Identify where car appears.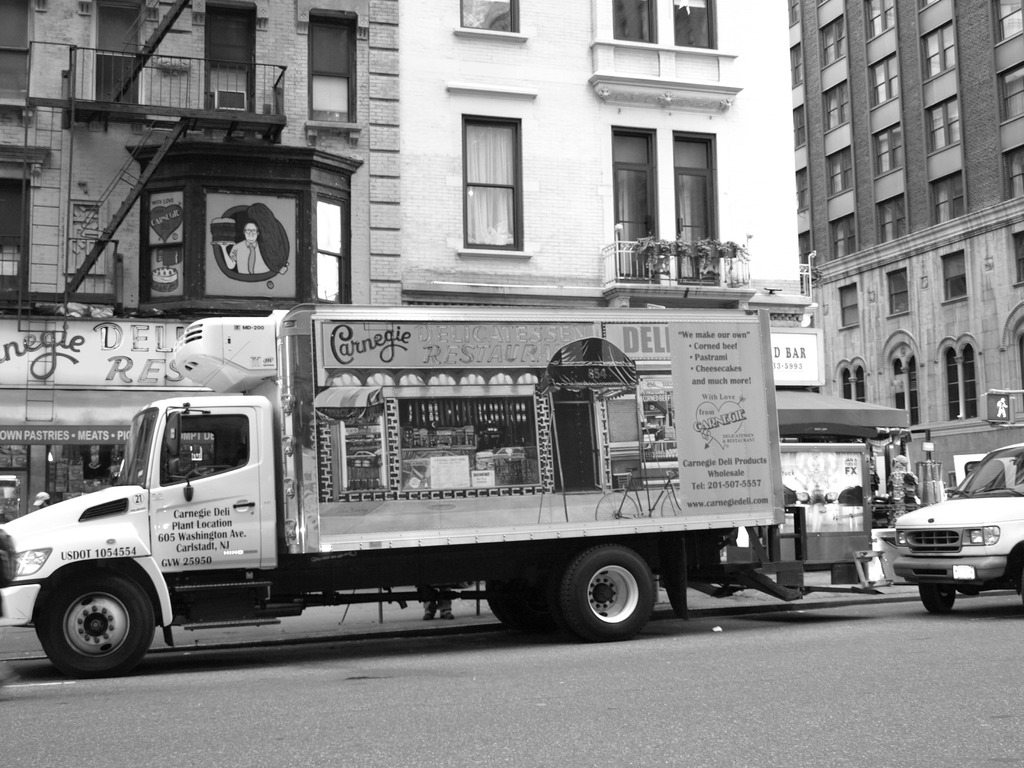
Appears at (892,444,1023,612).
